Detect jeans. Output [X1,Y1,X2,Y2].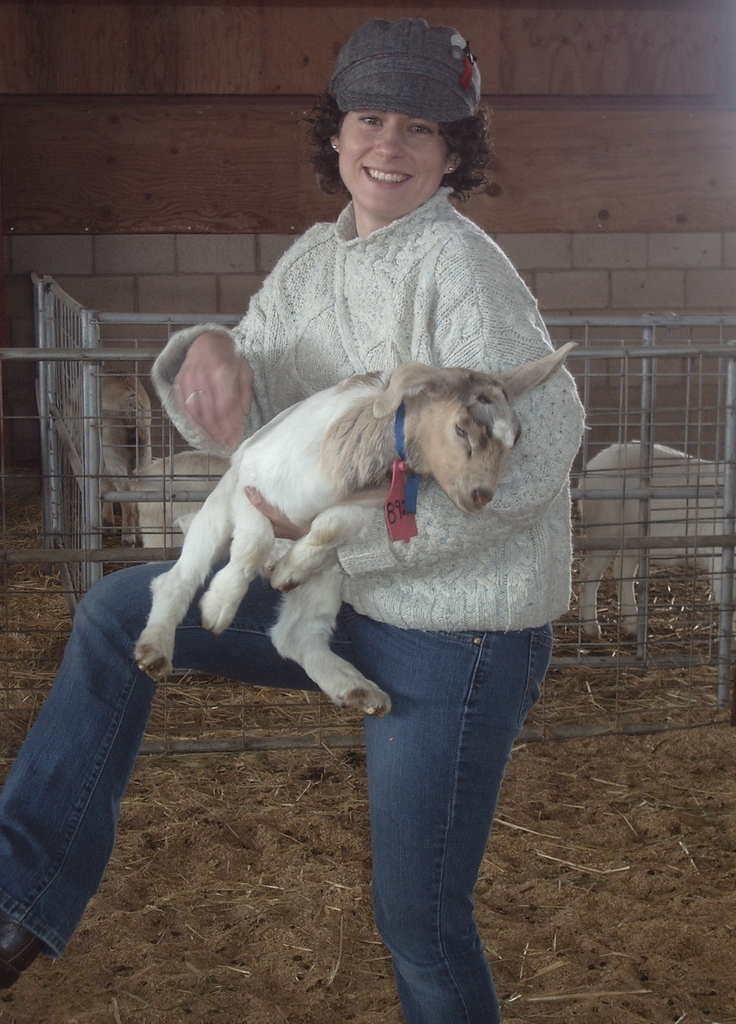
[0,559,553,1023].
